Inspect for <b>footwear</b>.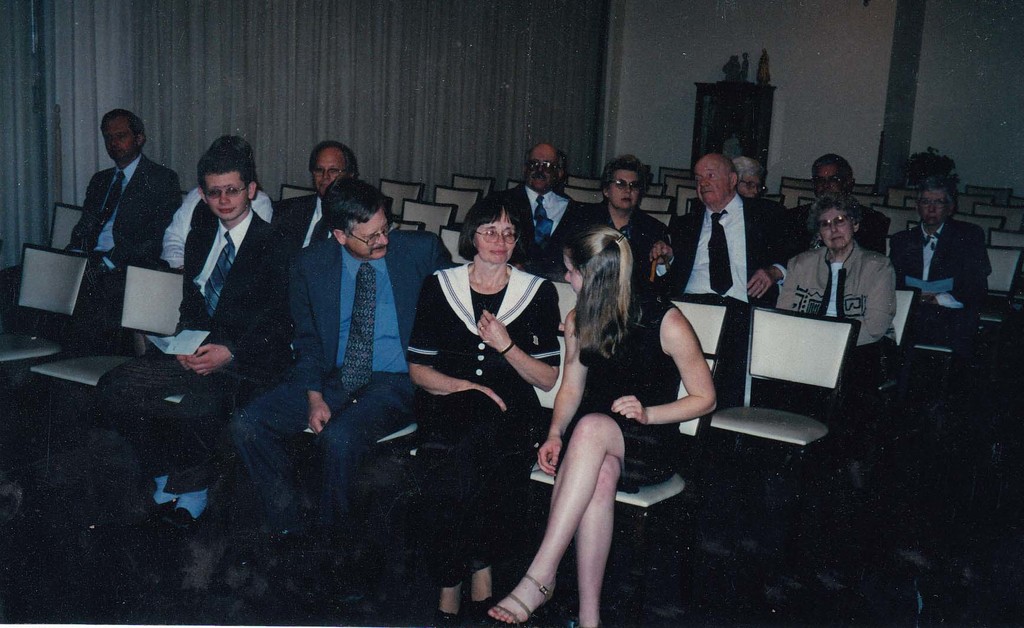
Inspection: {"x1": 488, "y1": 576, "x2": 561, "y2": 621}.
